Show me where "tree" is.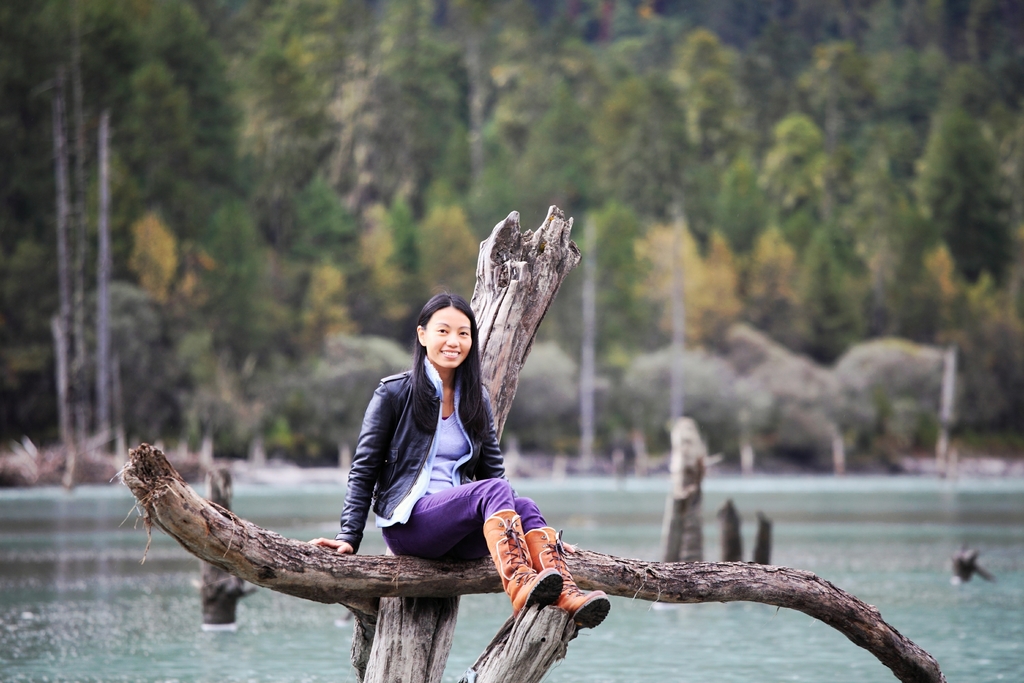
"tree" is at (x1=306, y1=292, x2=613, y2=637).
